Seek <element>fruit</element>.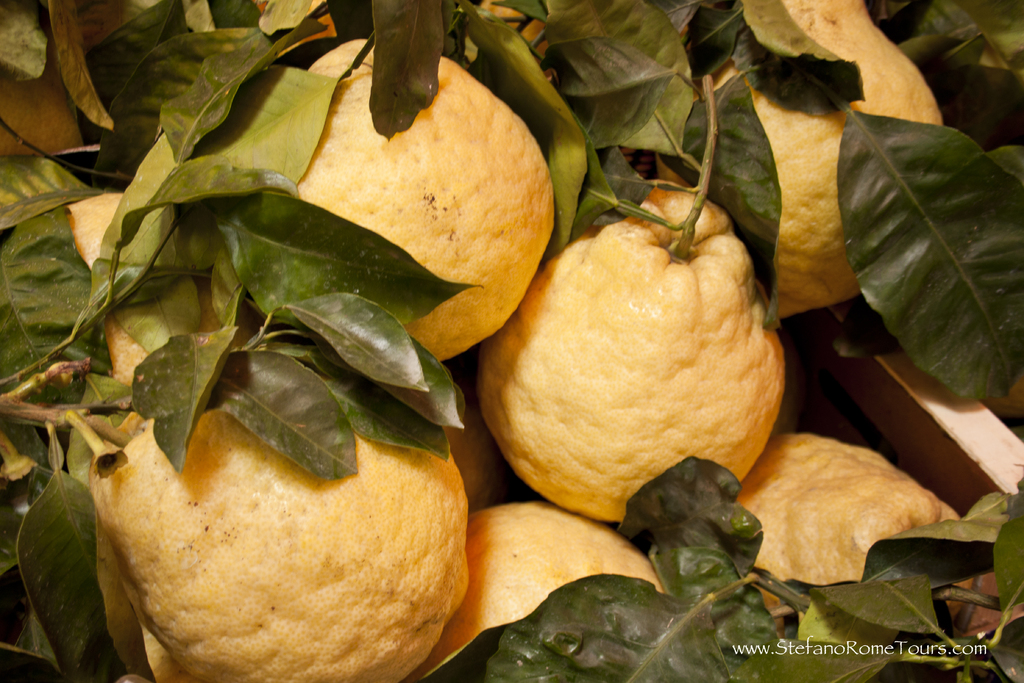
{"x1": 486, "y1": 218, "x2": 801, "y2": 514}.
